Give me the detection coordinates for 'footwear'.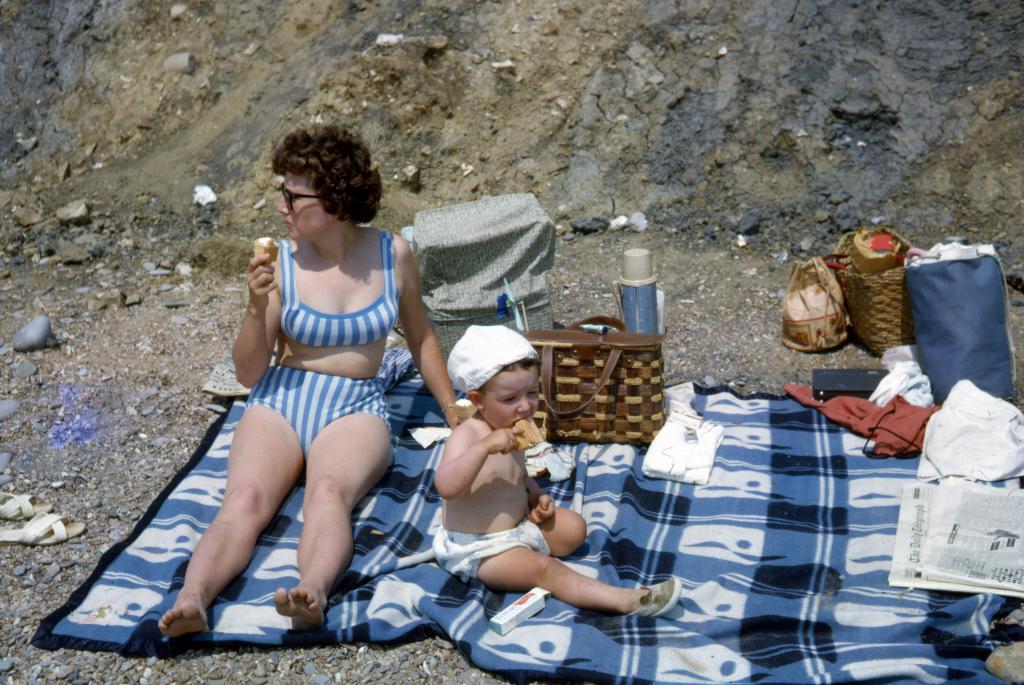
x1=0 y1=512 x2=85 y2=548.
